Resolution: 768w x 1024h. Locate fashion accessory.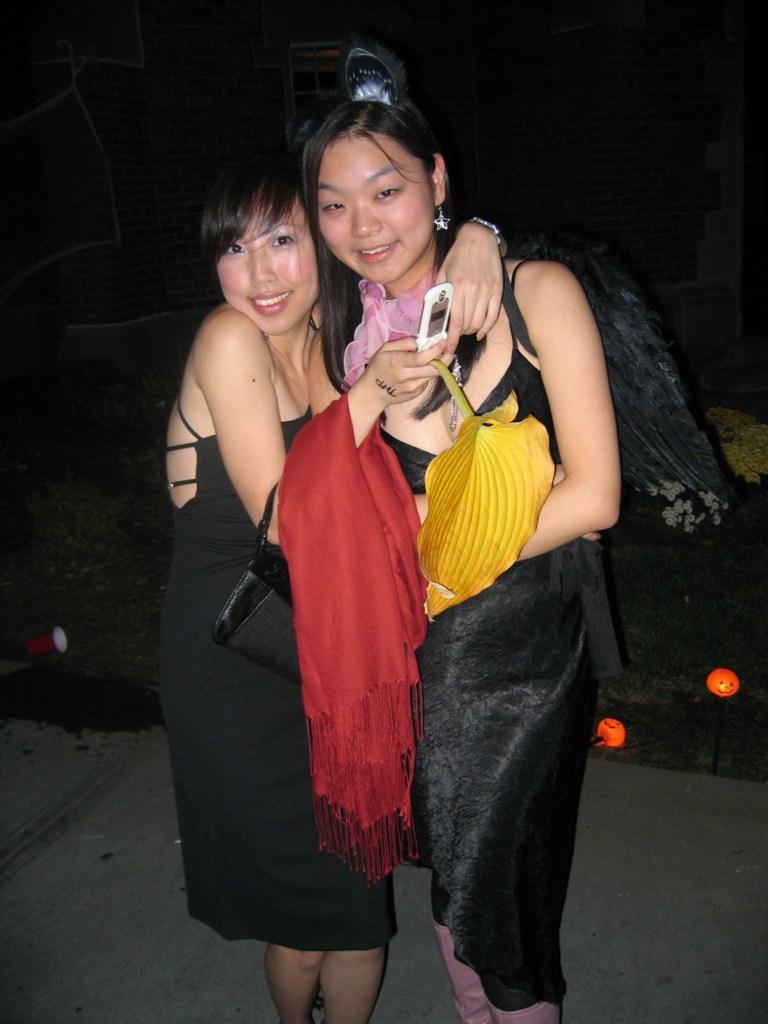
(270,391,423,884).
